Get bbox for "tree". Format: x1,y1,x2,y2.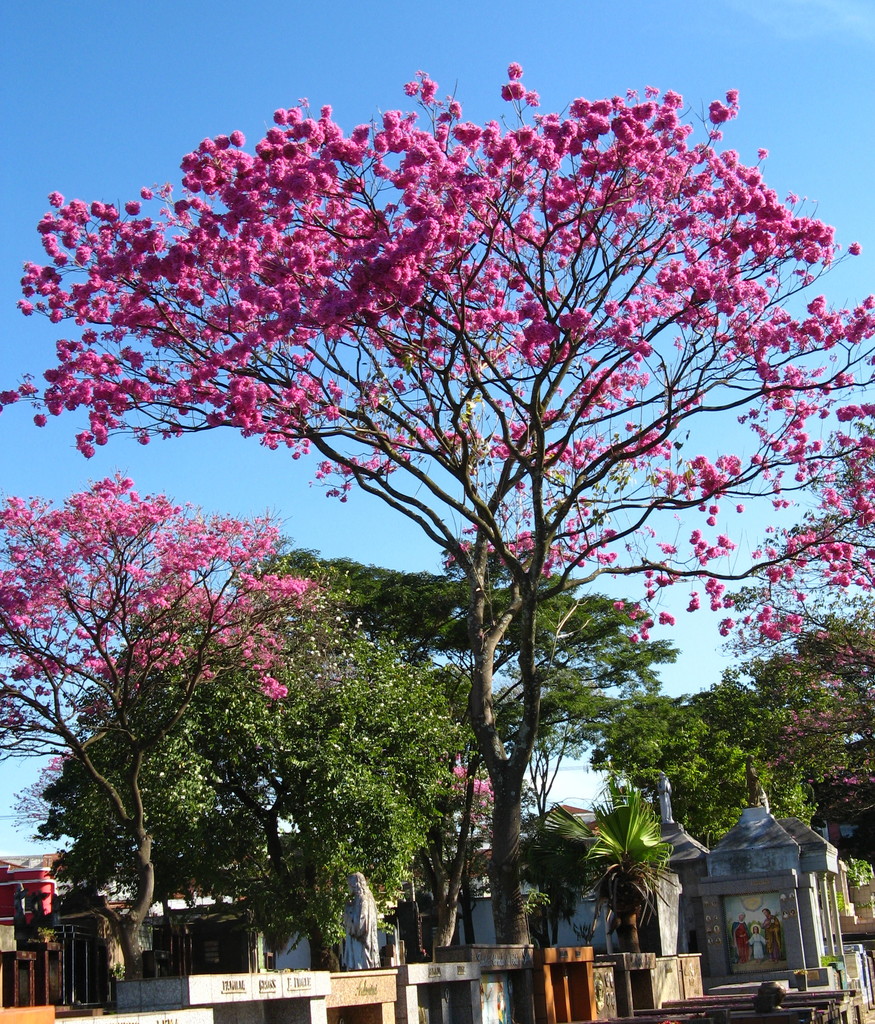
0,481,310,972.
